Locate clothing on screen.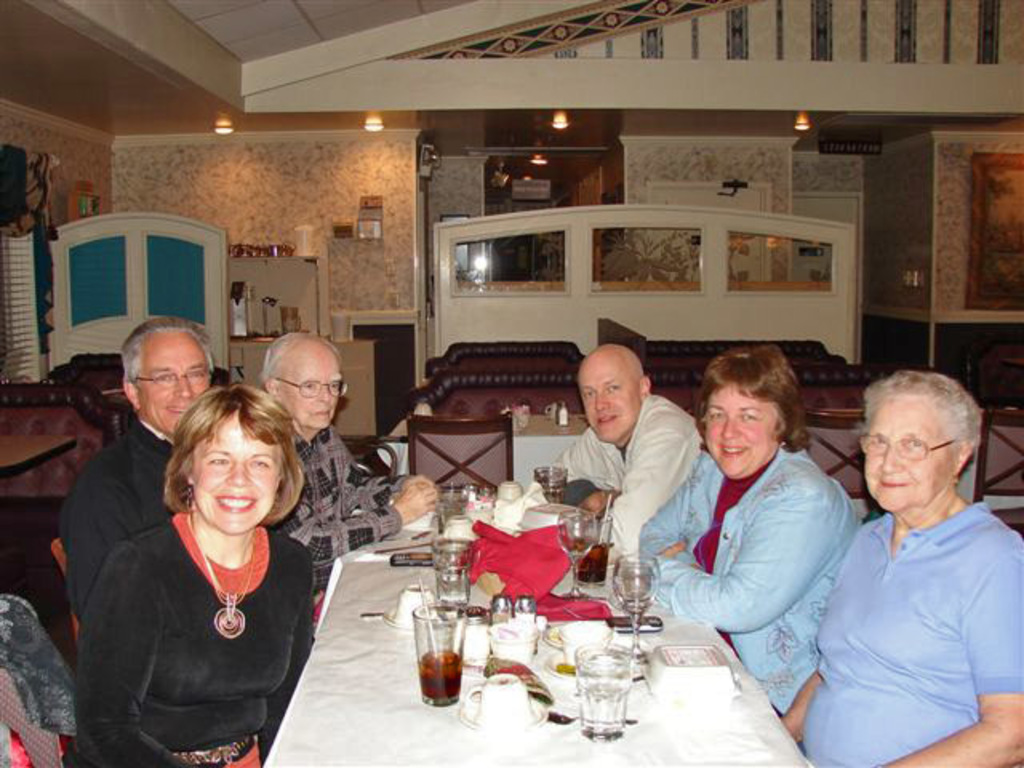
On screen at x1=798, y1=446, x2=1006, y2=755.
